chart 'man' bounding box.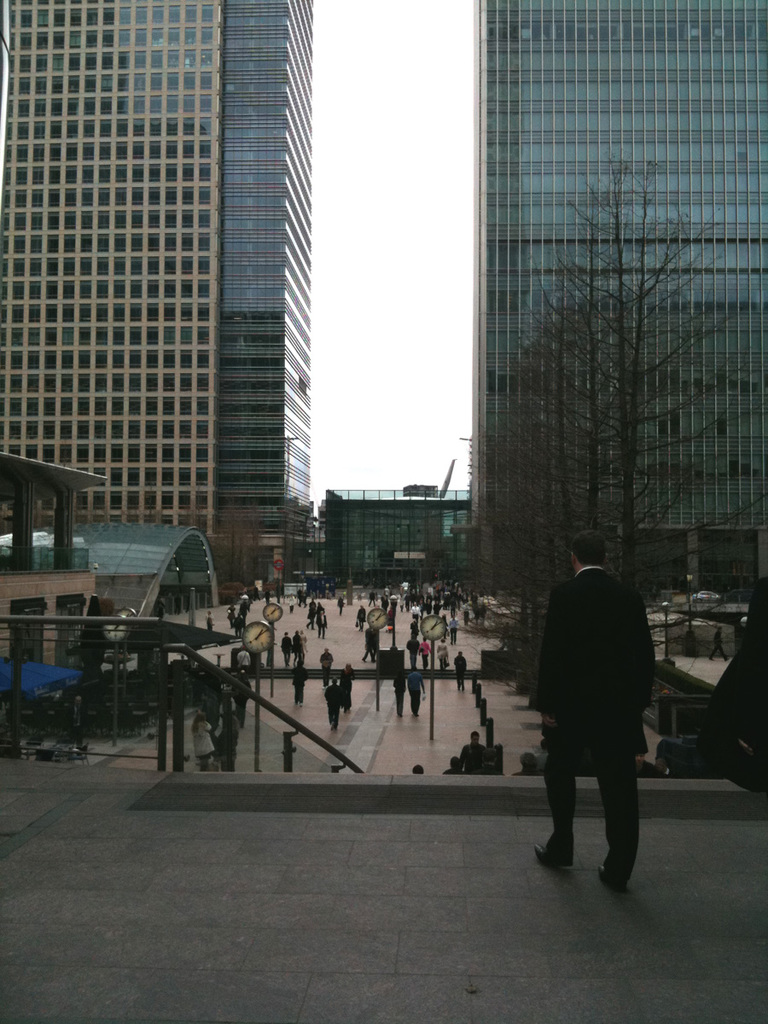
Charted: 634, 753, 656, 780.
